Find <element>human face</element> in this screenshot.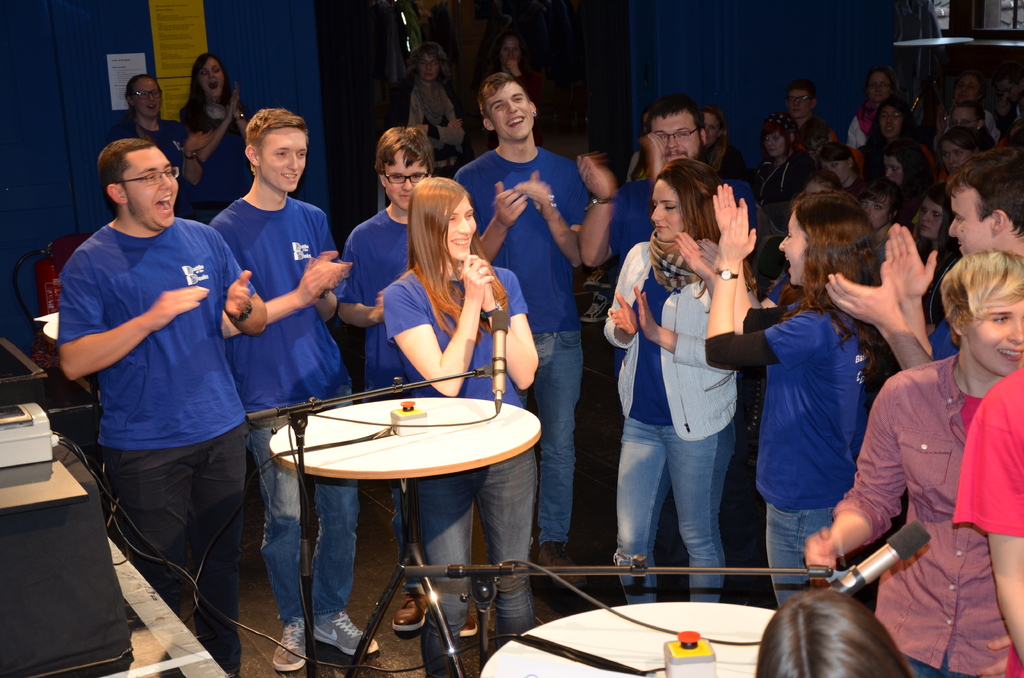
The bounding box for <element>human face</element> is pyautogui.locateOnScreen(870, 72, 888, 105).
